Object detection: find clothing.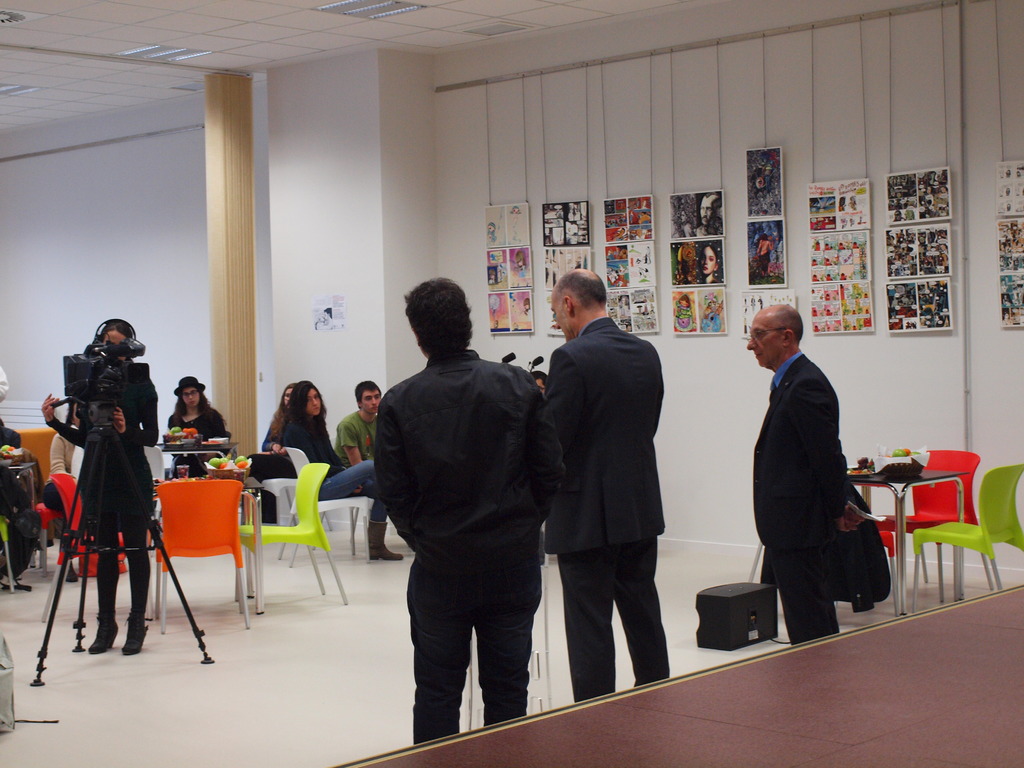
544,317,671,704.
